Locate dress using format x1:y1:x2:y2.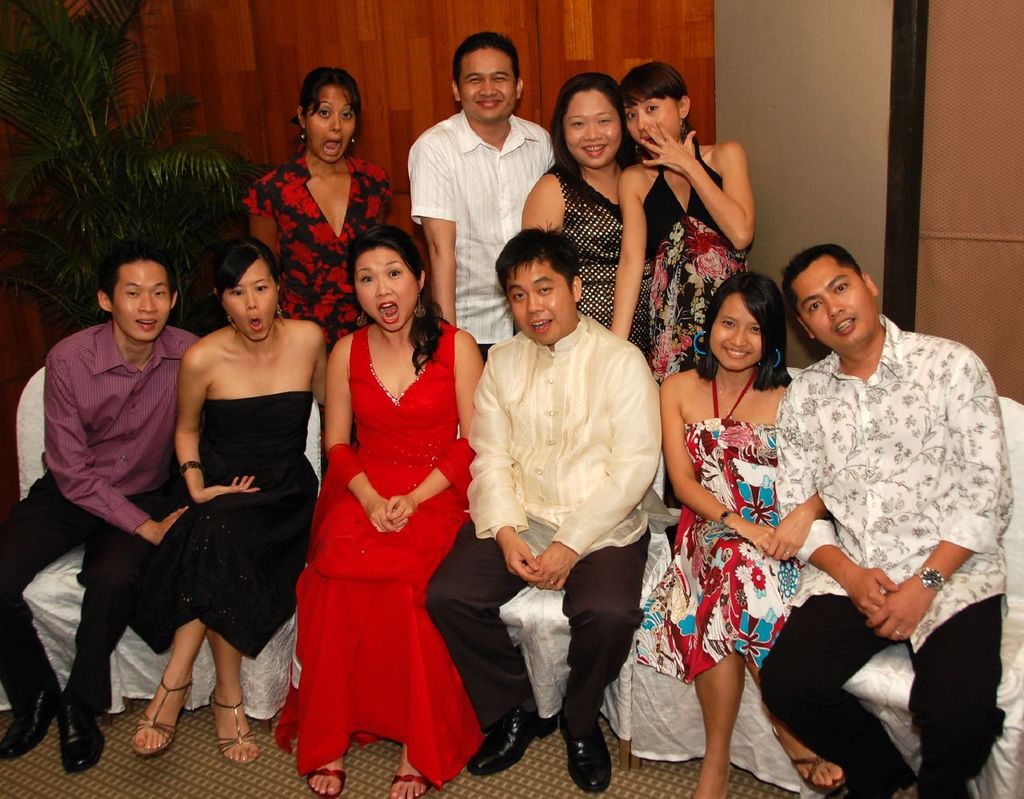
268:323:490:796.
